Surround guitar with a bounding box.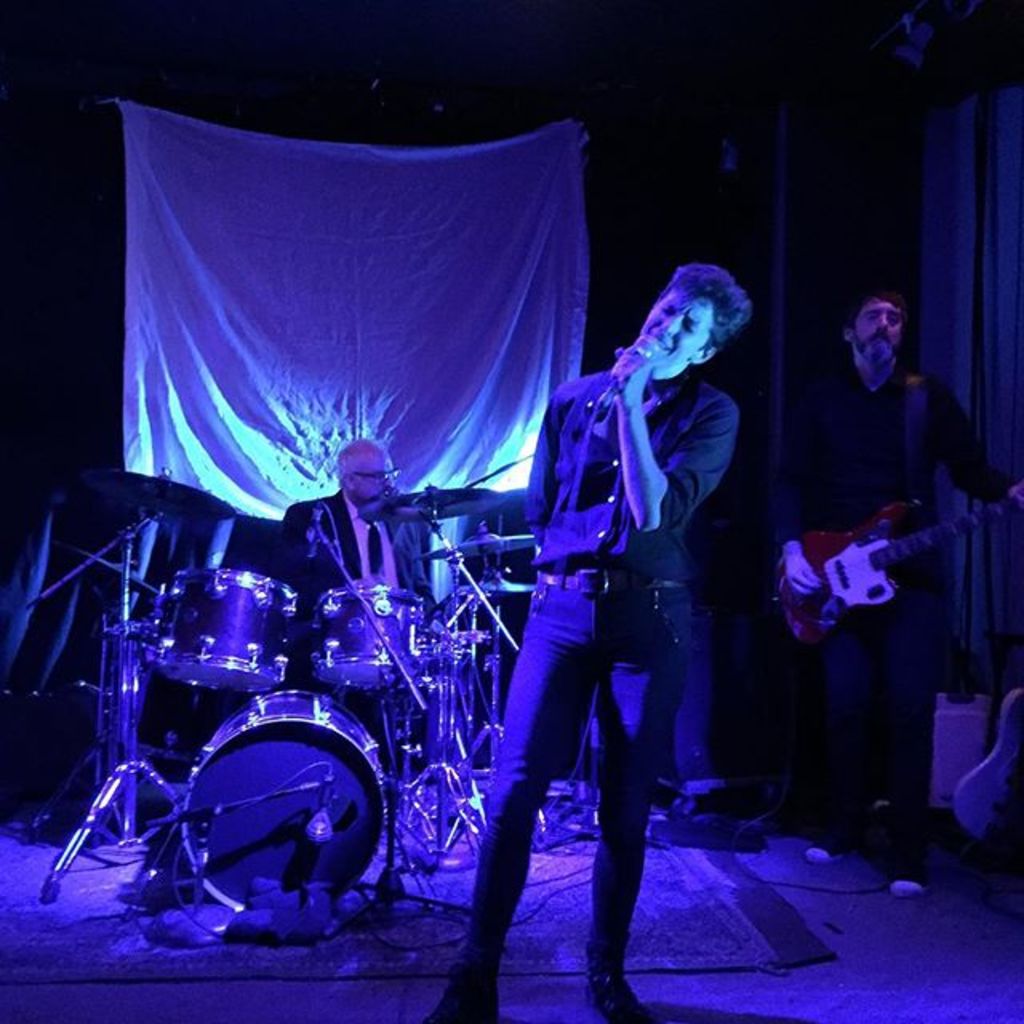
755 496 976 662.
